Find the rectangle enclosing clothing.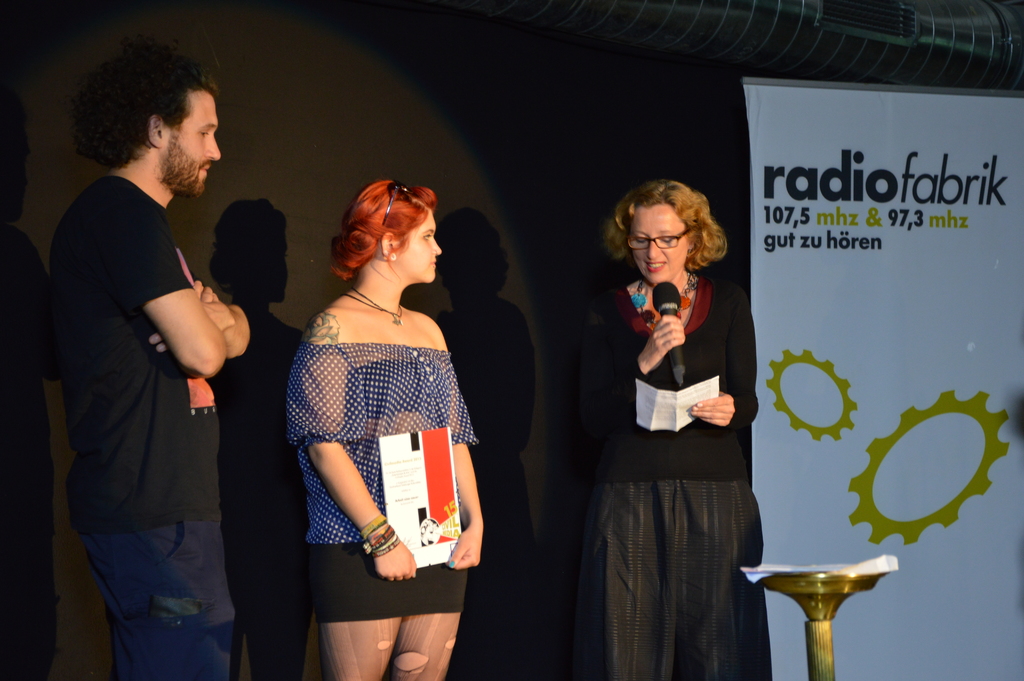
586, 300, 769, 484.
